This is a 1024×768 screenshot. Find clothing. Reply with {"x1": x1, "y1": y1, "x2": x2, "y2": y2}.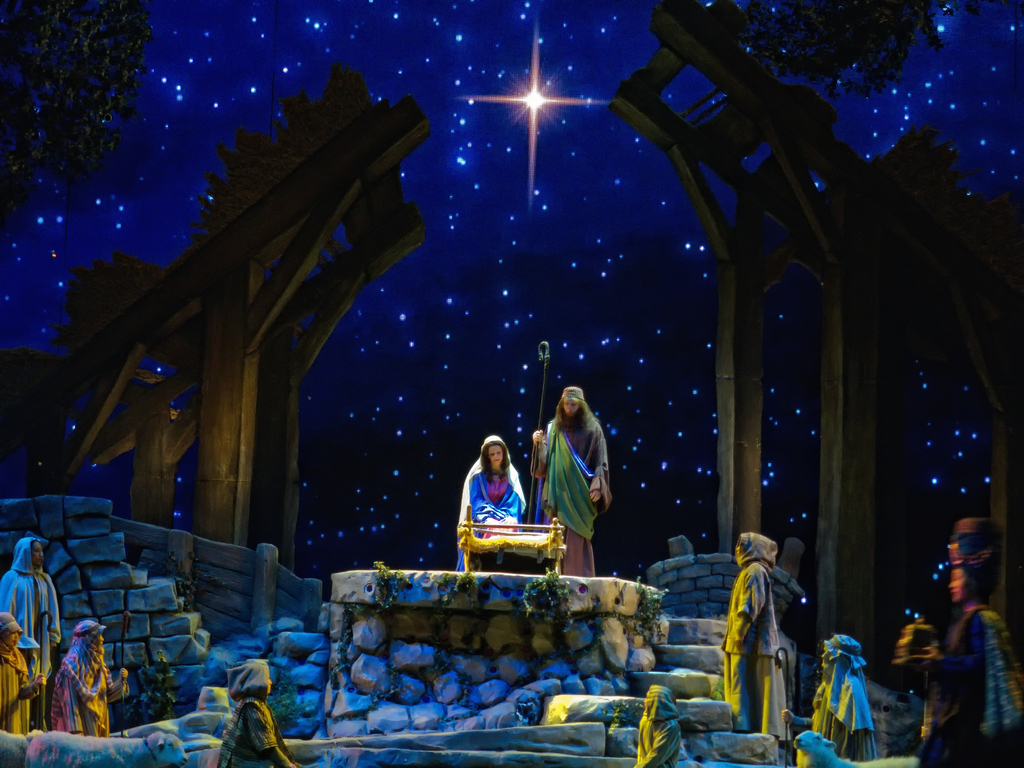
{"x1": 809, "y1": 634, "x2": 876, "y2": 760}.
